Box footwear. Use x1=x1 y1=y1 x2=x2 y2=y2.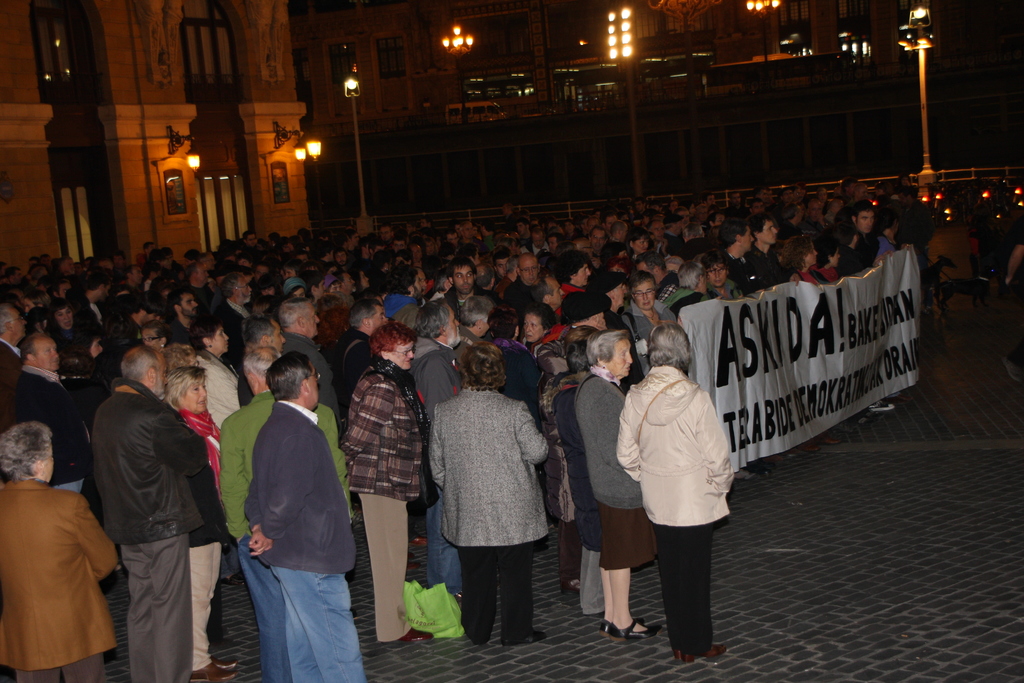
x1=818 y1=435 x2=840 y2=443.
